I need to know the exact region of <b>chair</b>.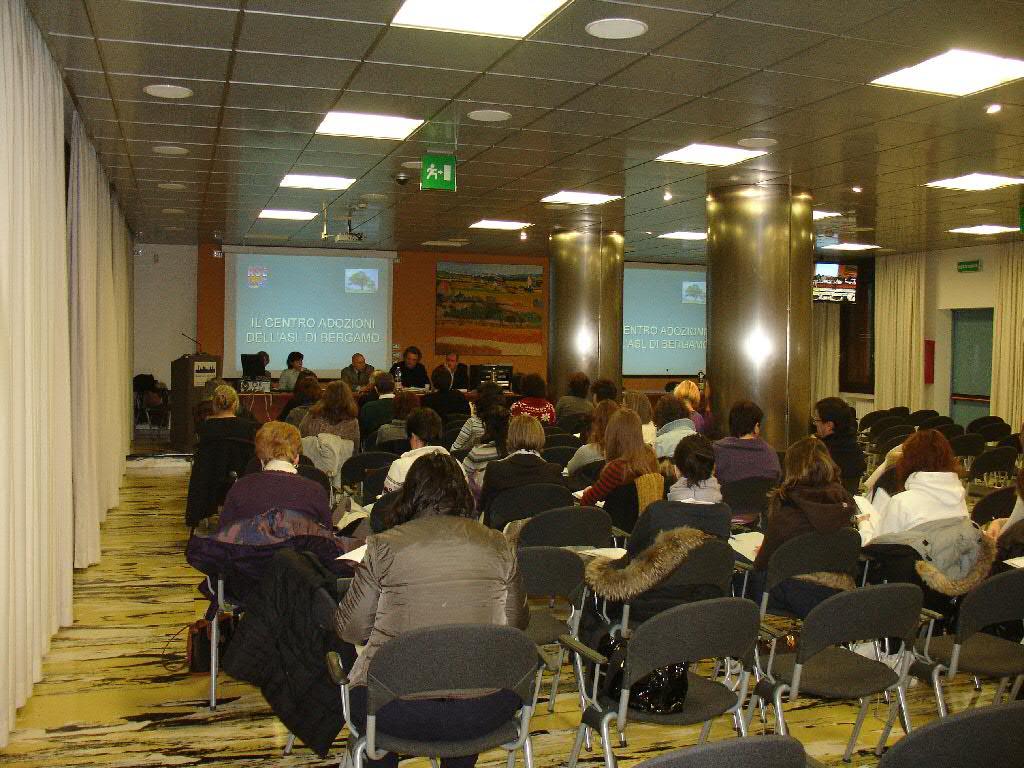
Region: (x1=913, y1=408, x2=943, y2=426).
